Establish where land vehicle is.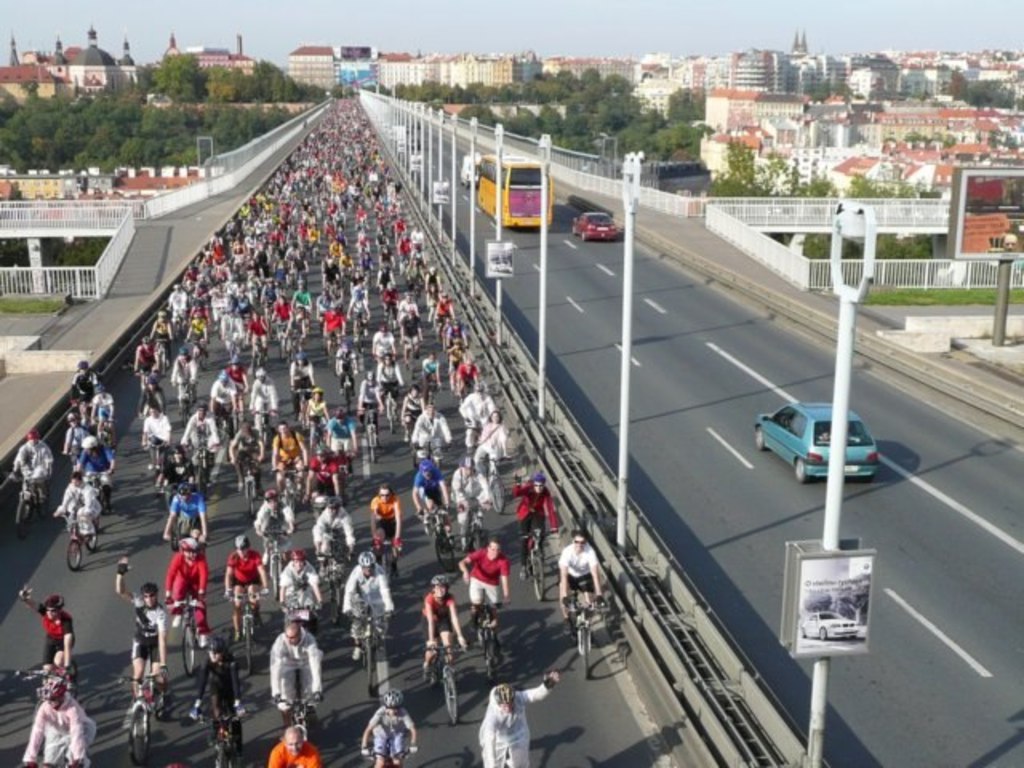
Established at {"x1": 570, "y1": 208, "x2": 621, "y2": 246}.
